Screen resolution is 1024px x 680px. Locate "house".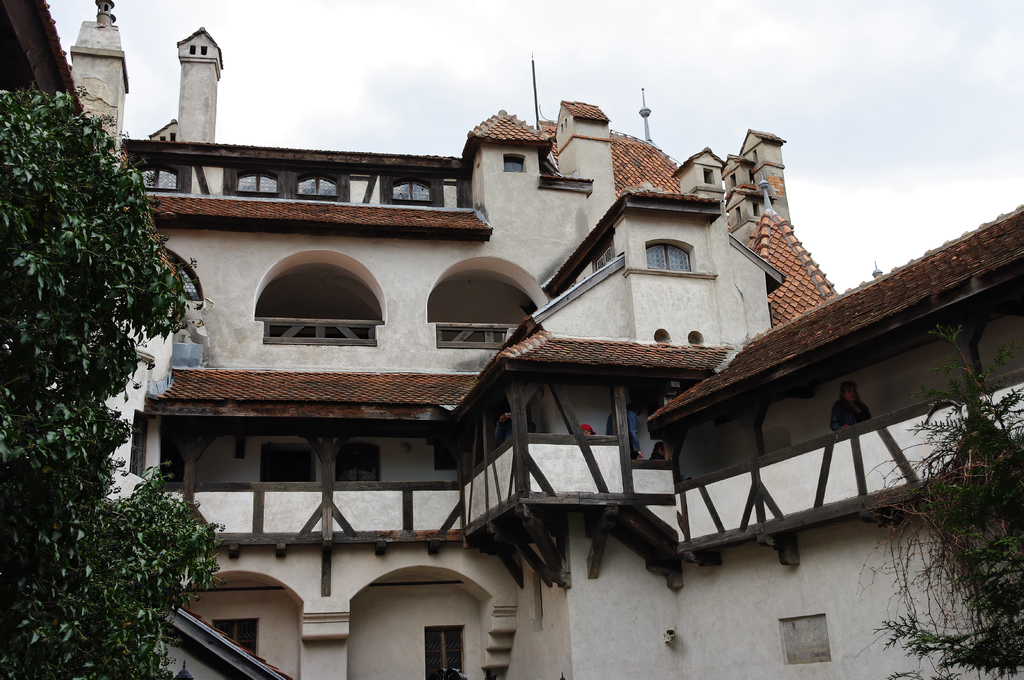
left=0, top=0, right=1023, bottom=678.
